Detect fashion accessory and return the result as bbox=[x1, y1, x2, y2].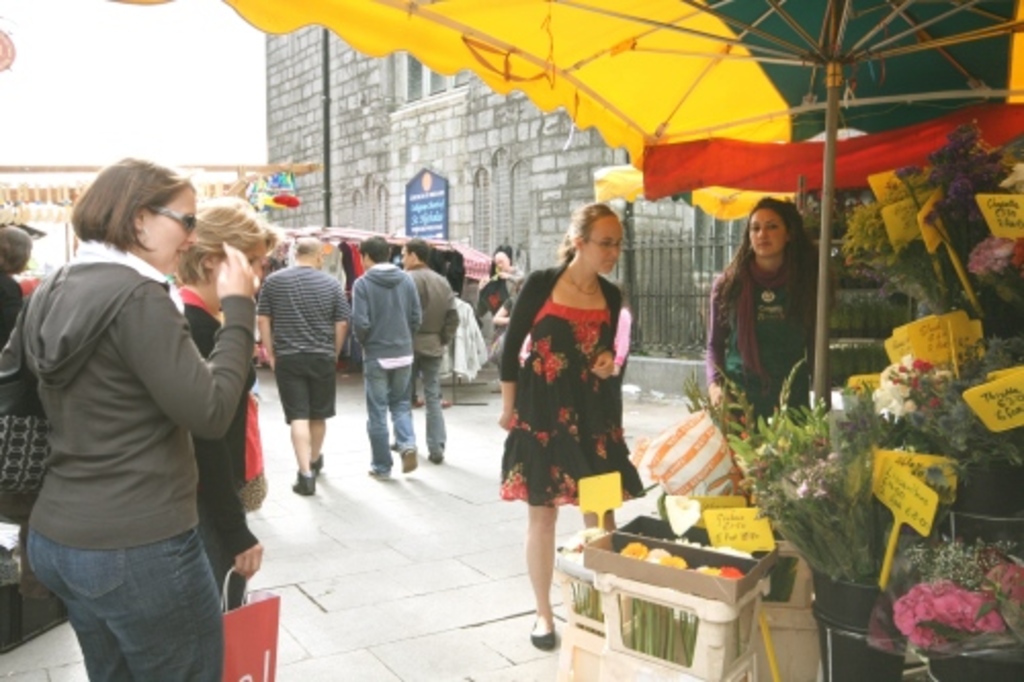
bbox=[745, 258, 791, 379].
